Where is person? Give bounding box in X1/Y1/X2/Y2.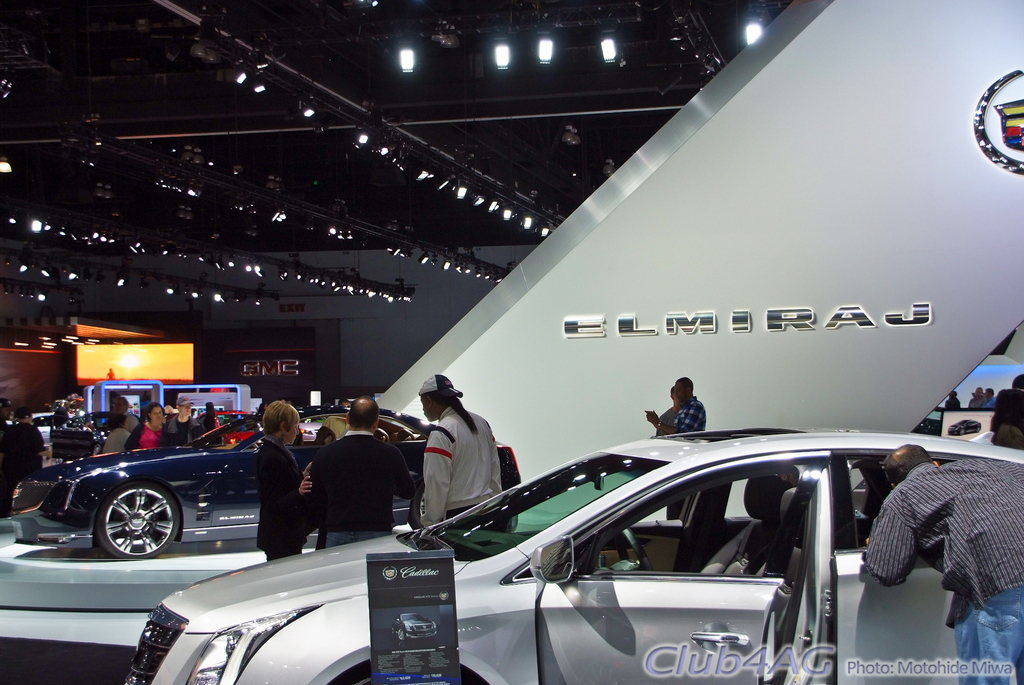
307/396/416/548.
